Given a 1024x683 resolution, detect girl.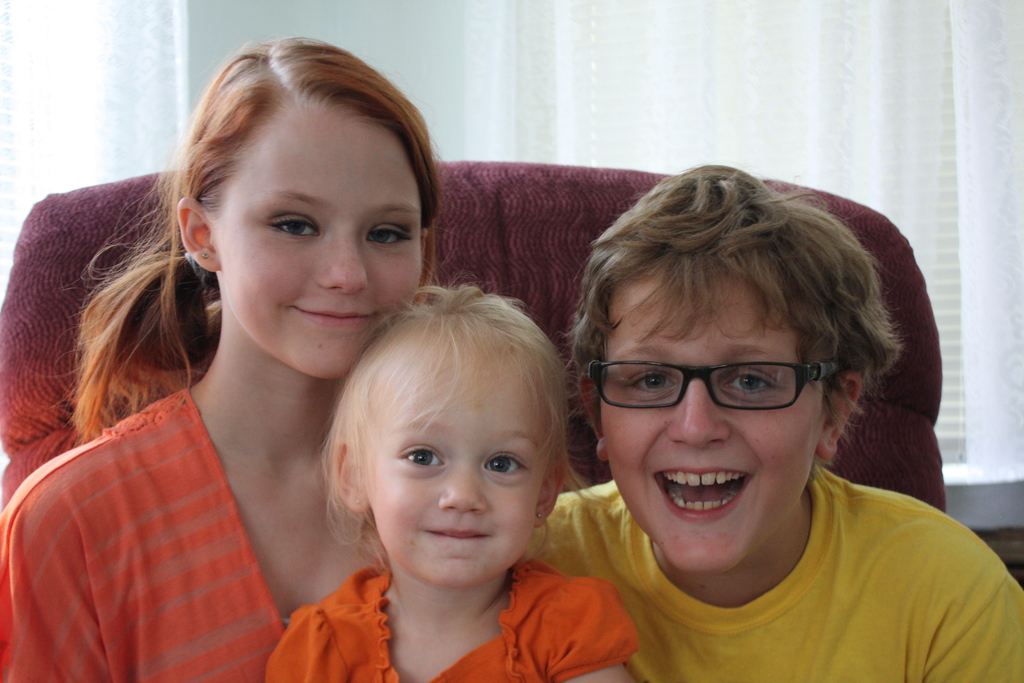
(left=271, top=292, right=643, bottom=682).
